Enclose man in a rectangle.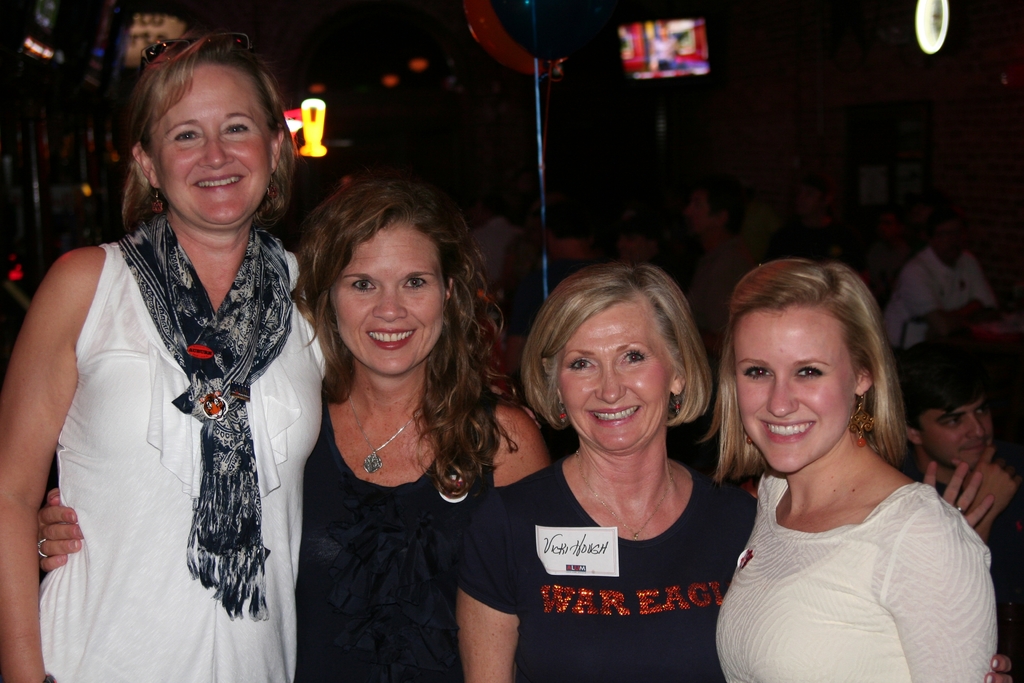
(x1=688, y1=185, x2=760, y2=363).
